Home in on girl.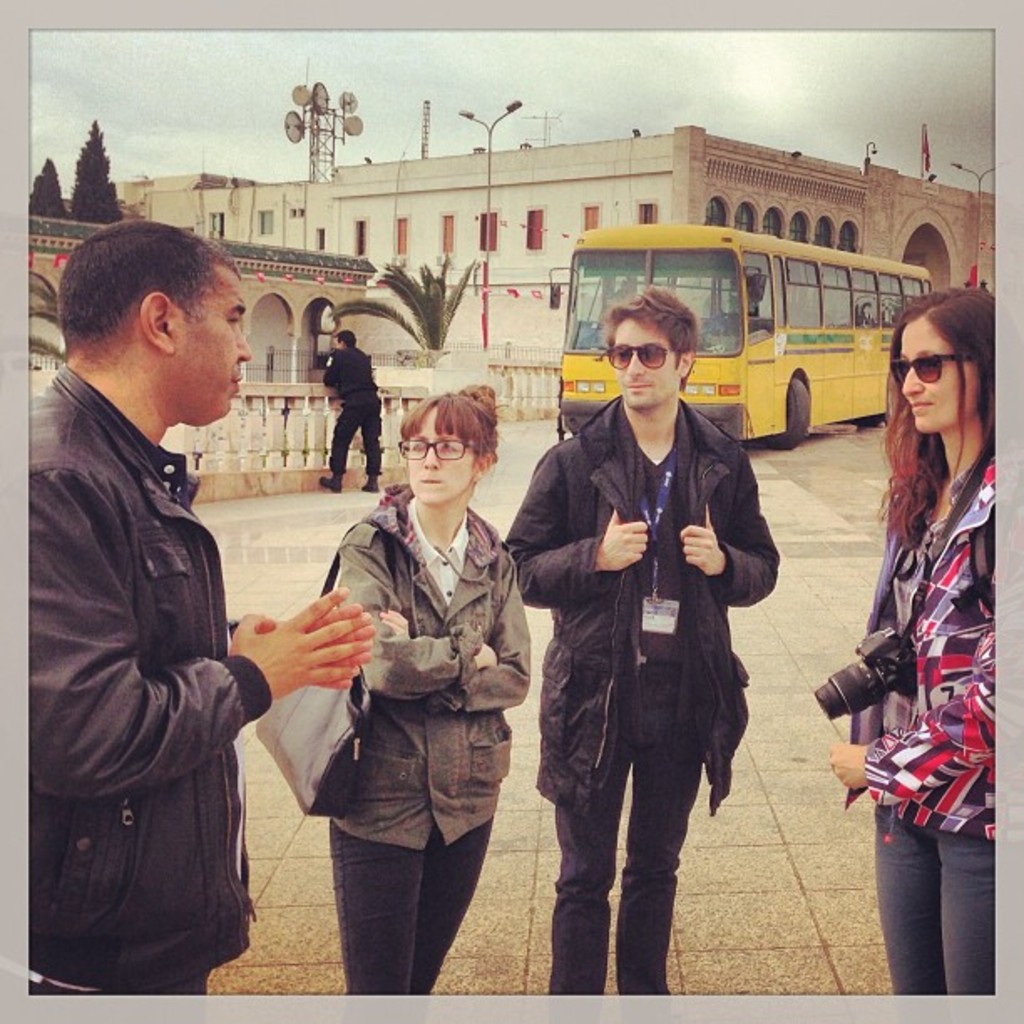
Homed in at [x1=320, y1=378, x2=537, y2=992].
